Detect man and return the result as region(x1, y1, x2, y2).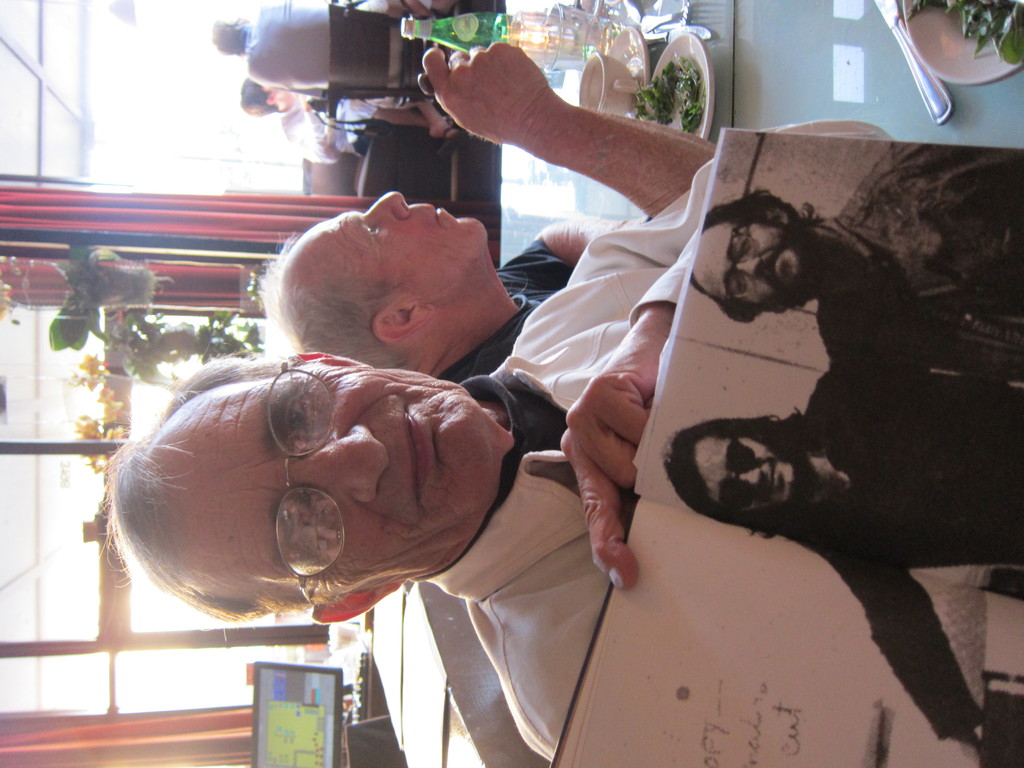
region(102, 120, 1023, 767).
